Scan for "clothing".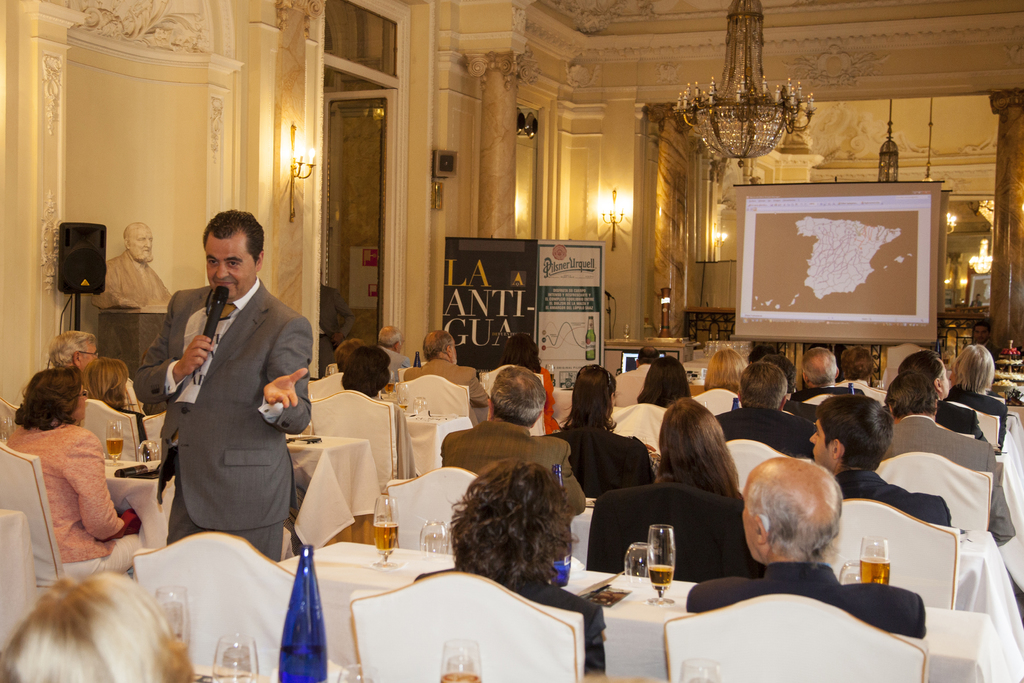
Scan result: (left=437, top=418, right=591, bottom=523).
